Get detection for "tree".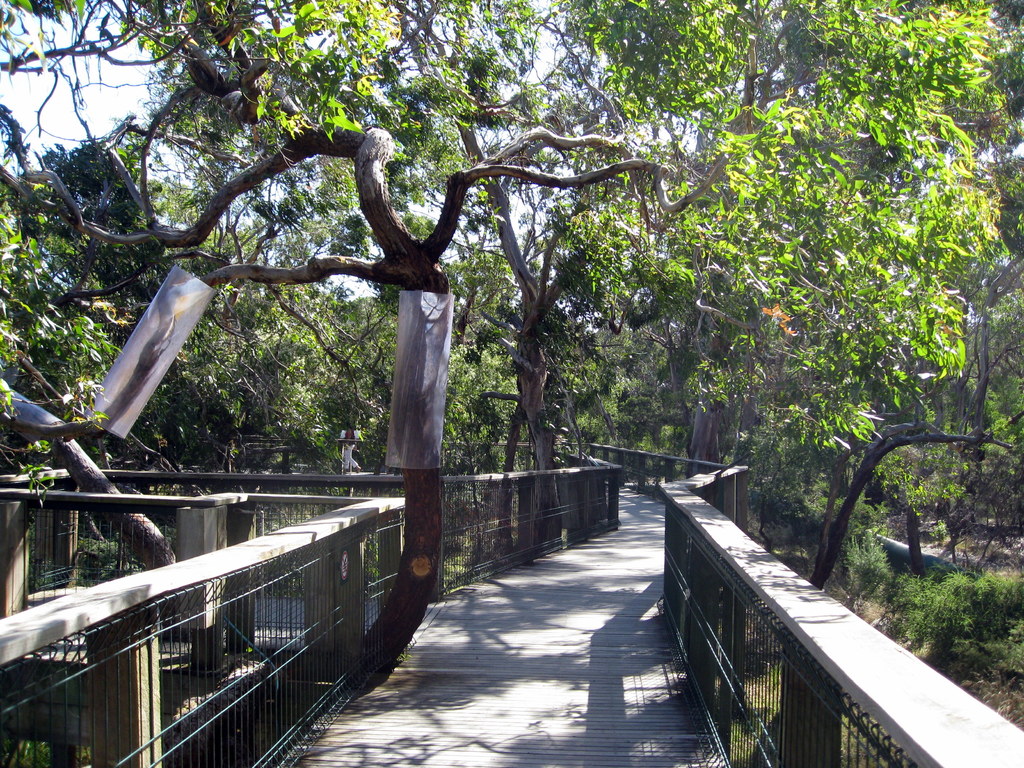
Detection: <bbox>187, 297, 340, 474</bbox>.
